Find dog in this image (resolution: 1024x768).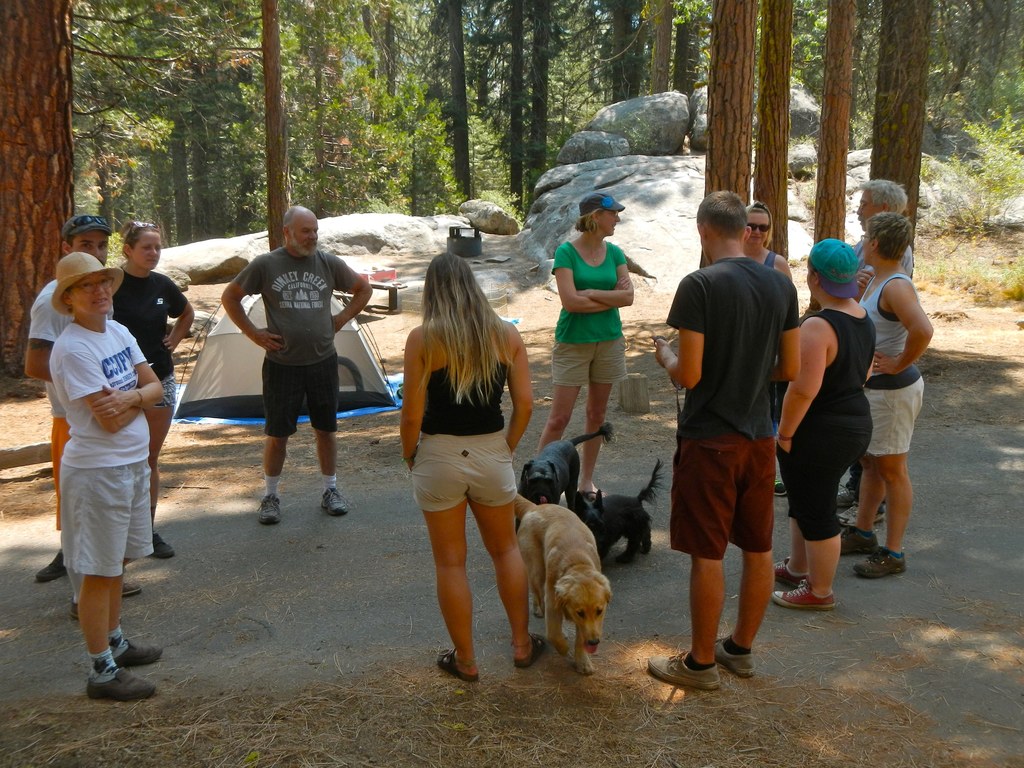
box(514, 422, 614, 533).
